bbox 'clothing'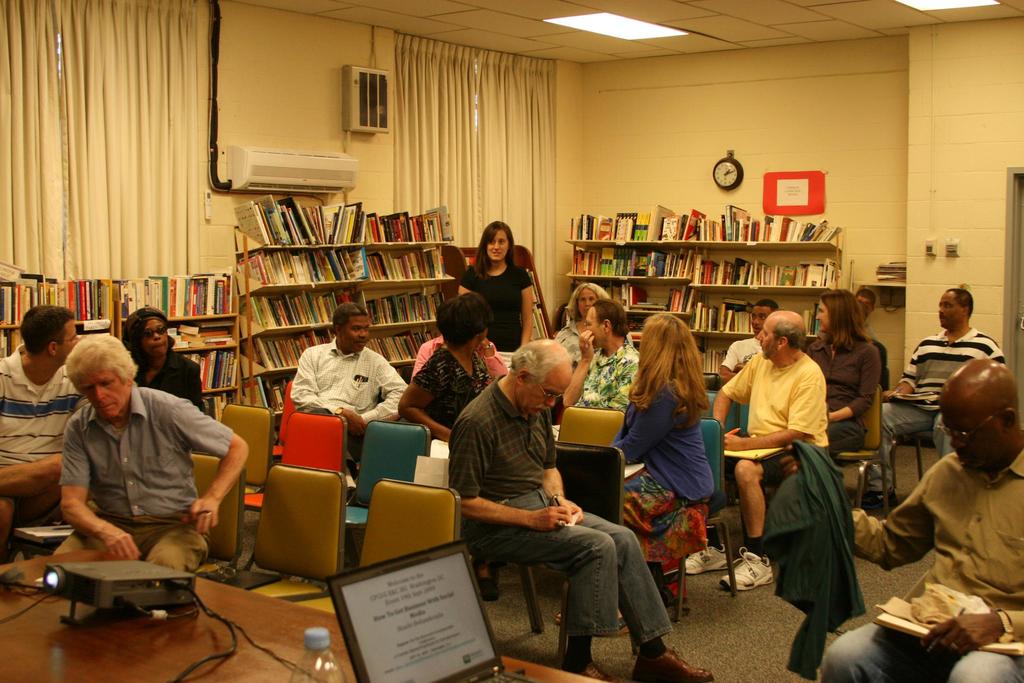
417,338,483,438
